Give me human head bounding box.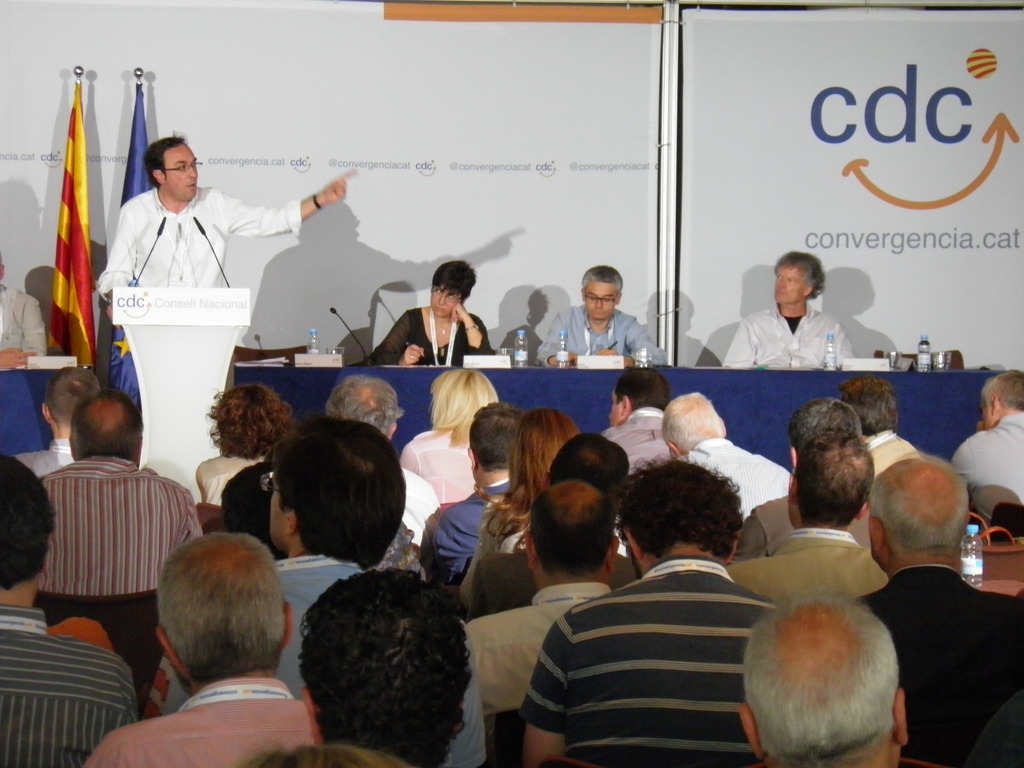
[x1=786, y1=397, x2=861, y2=469].
